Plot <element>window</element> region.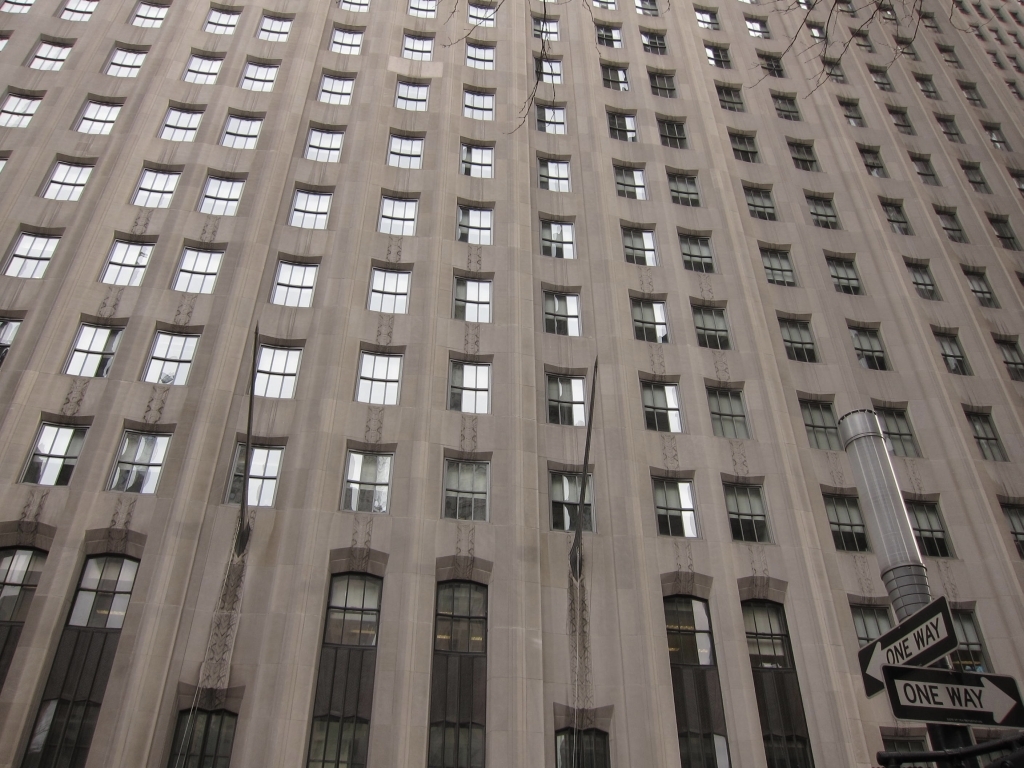
Plotted at left=548, top=367, right=585, bottom=423.
